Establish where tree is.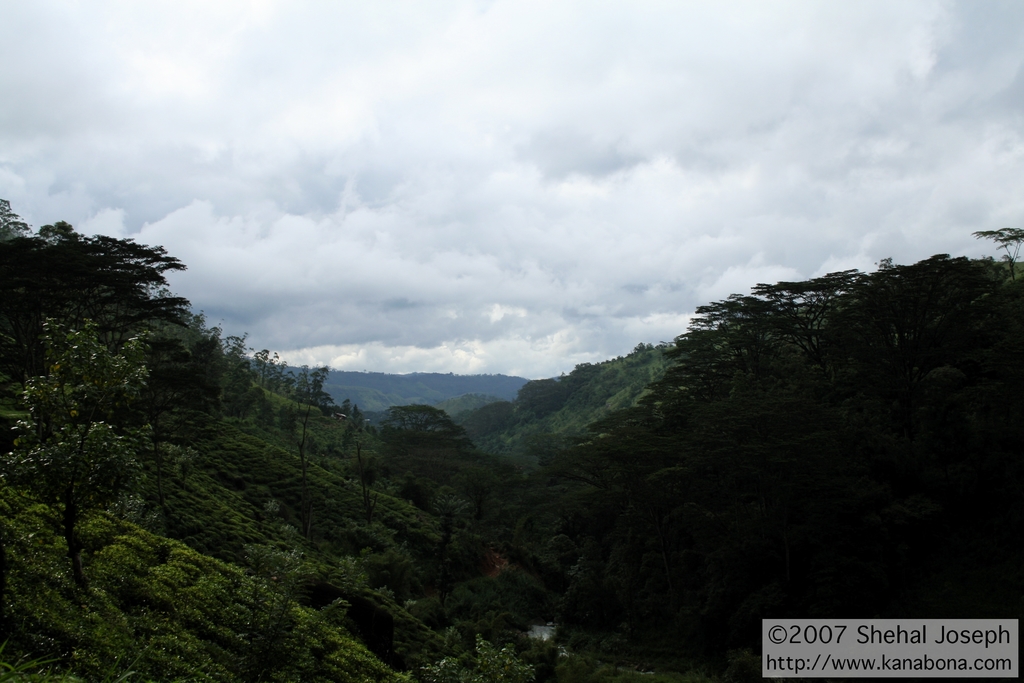
Established at x1=14, y1=211, x2=334, y2=582.
